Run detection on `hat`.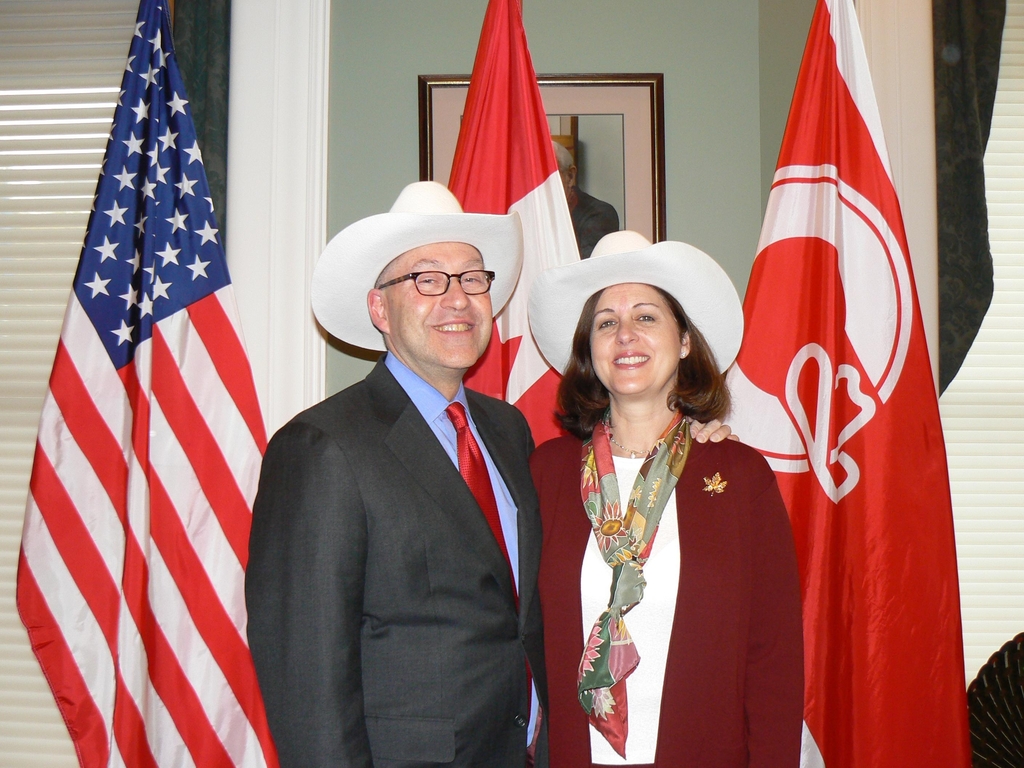
Result: box(521, 226, 747, 380).
